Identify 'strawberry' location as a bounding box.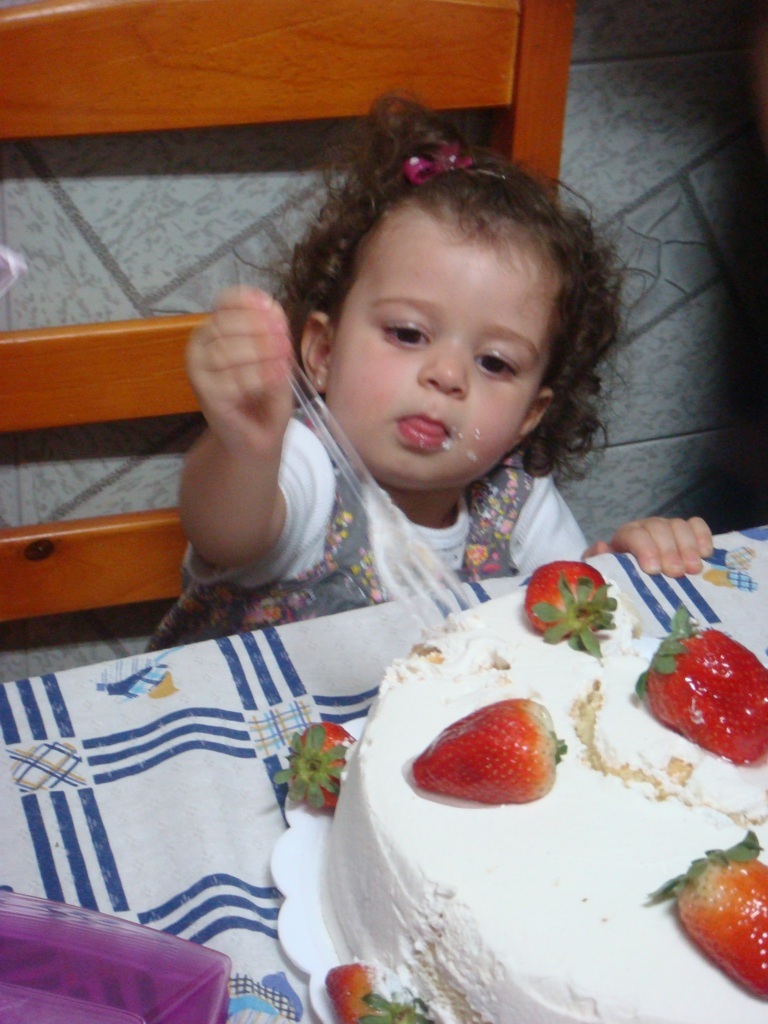
l=644, t=629, r=767, b=764.
